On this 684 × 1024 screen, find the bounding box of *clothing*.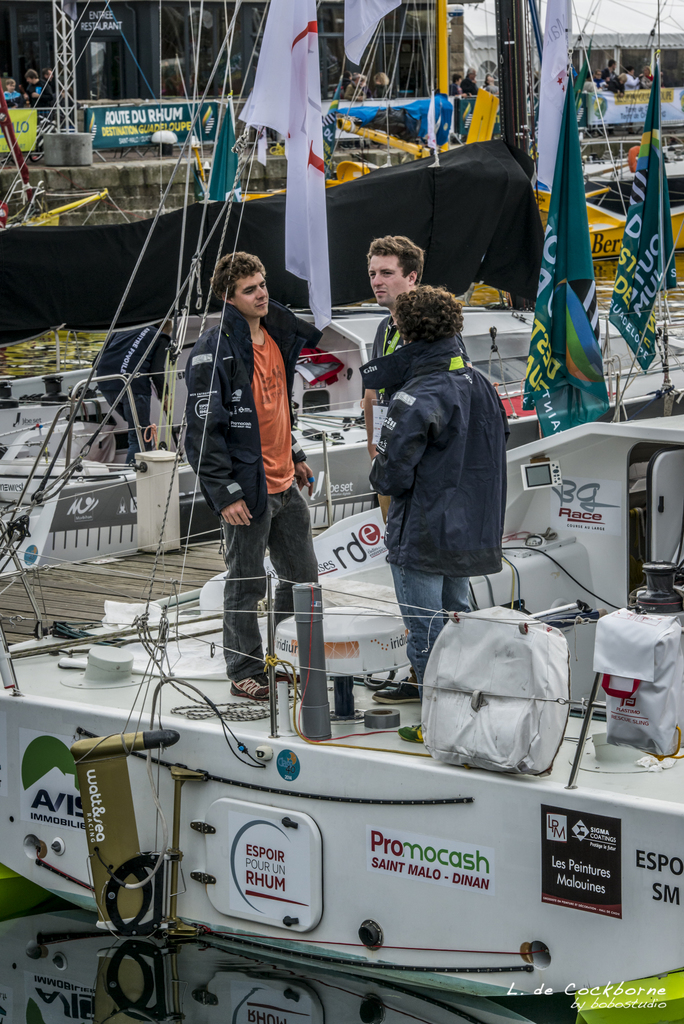
Bounding box: bbox=(625, 77, 639, 86).
